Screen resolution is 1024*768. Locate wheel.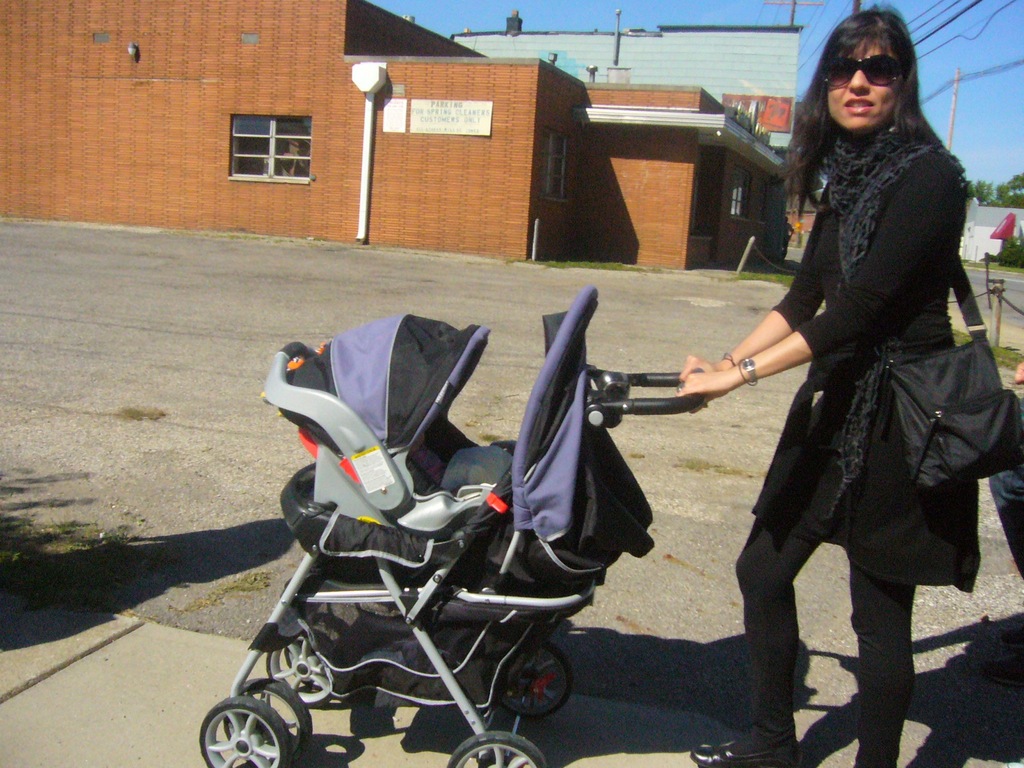
{"x1": 200, "y1": 698, "x2": 290, "y2": 767}.
